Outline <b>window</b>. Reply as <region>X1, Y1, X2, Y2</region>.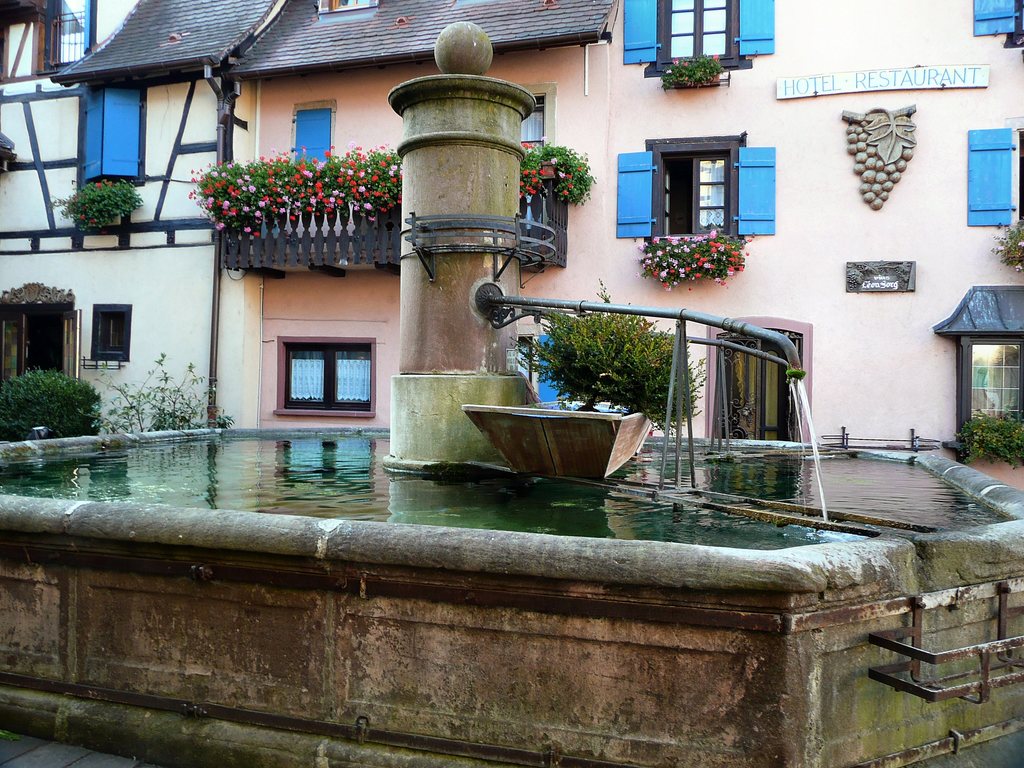
<region>281, 336, 371, 410</region>.
